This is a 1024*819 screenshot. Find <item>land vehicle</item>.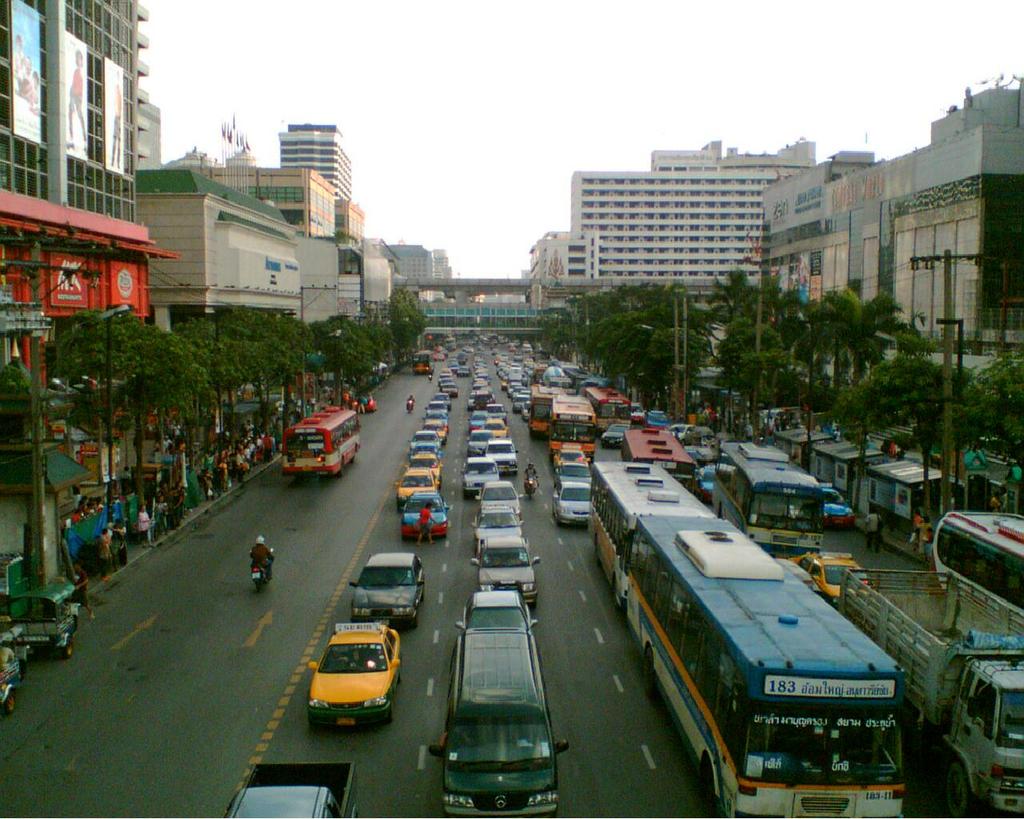
Bounding box: 478,478,518,505.
